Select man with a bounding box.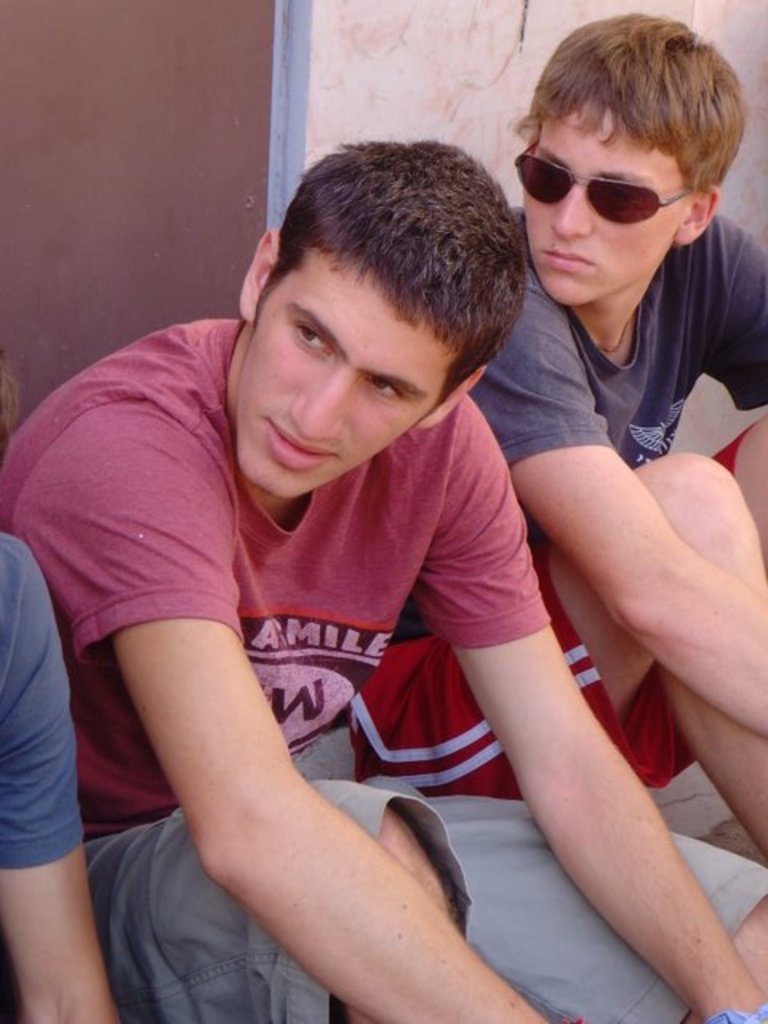
[left=0, top=333, right=138, bottom=1022].
